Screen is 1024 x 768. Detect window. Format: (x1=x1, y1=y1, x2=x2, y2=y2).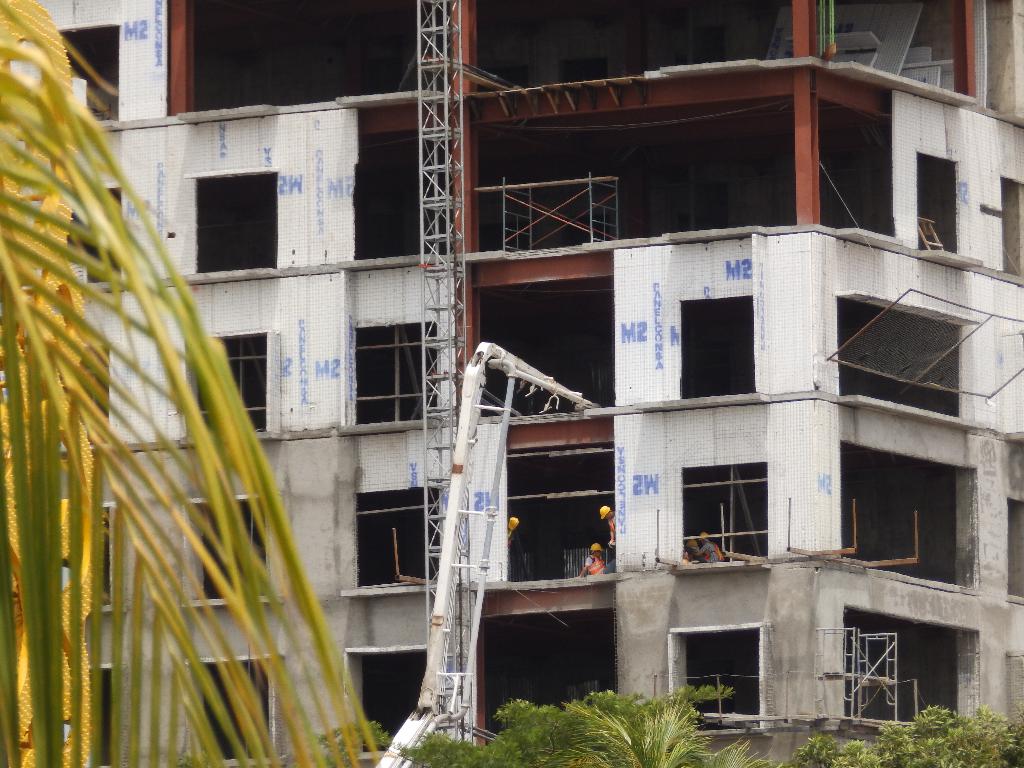
(x1=55, y1=184, x2=125, y2=281).
